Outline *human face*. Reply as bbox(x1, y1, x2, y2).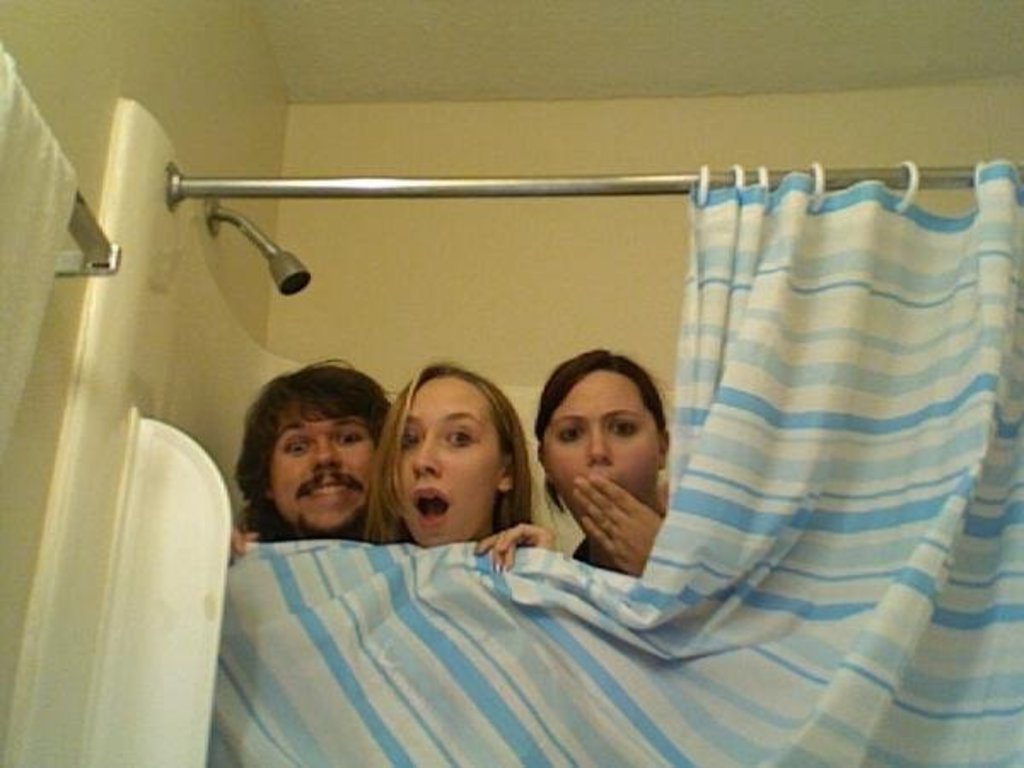
bbox(541, 365, 662, 514).
